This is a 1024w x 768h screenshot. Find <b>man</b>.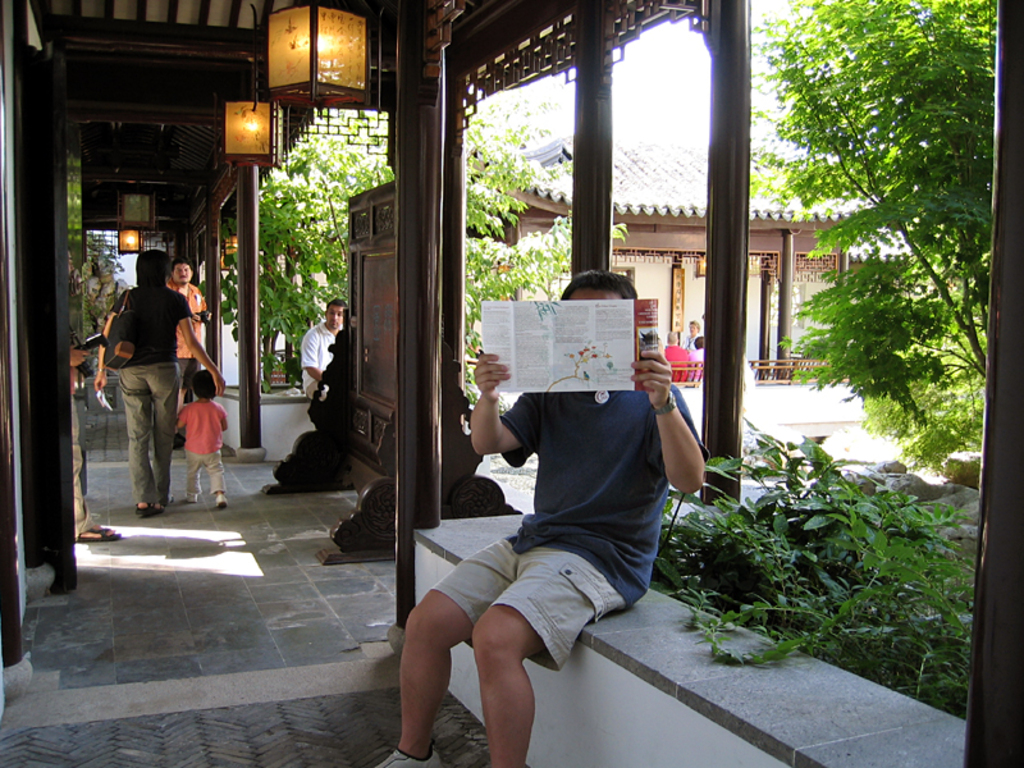
Bounding box: select_region(677, 319, 700, 349).
